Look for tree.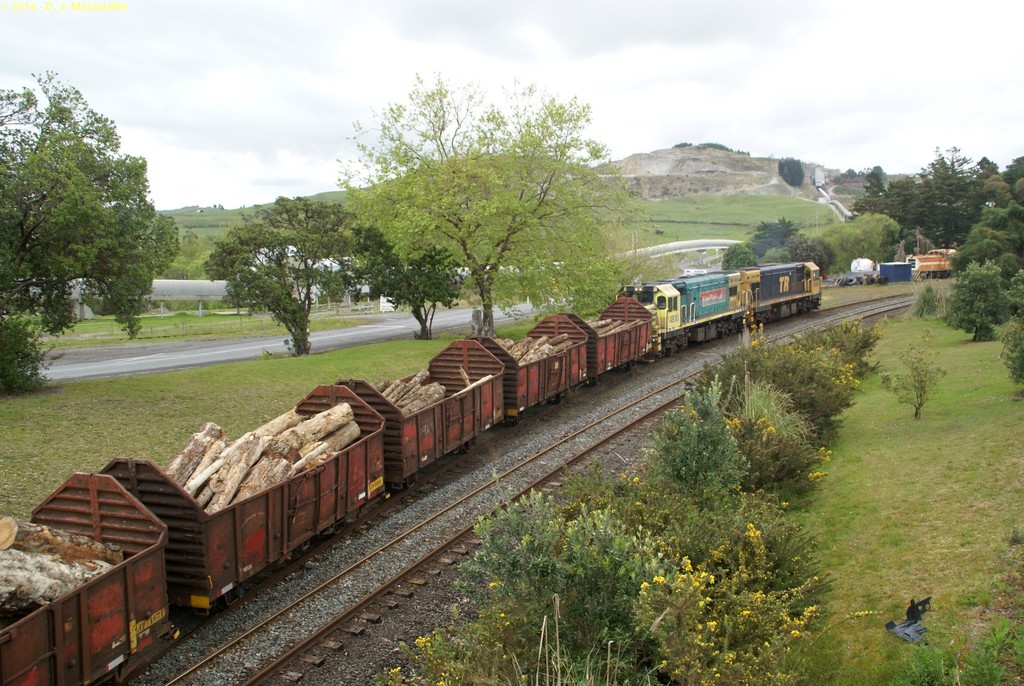
Found: box(6, 58, 170, 358).
